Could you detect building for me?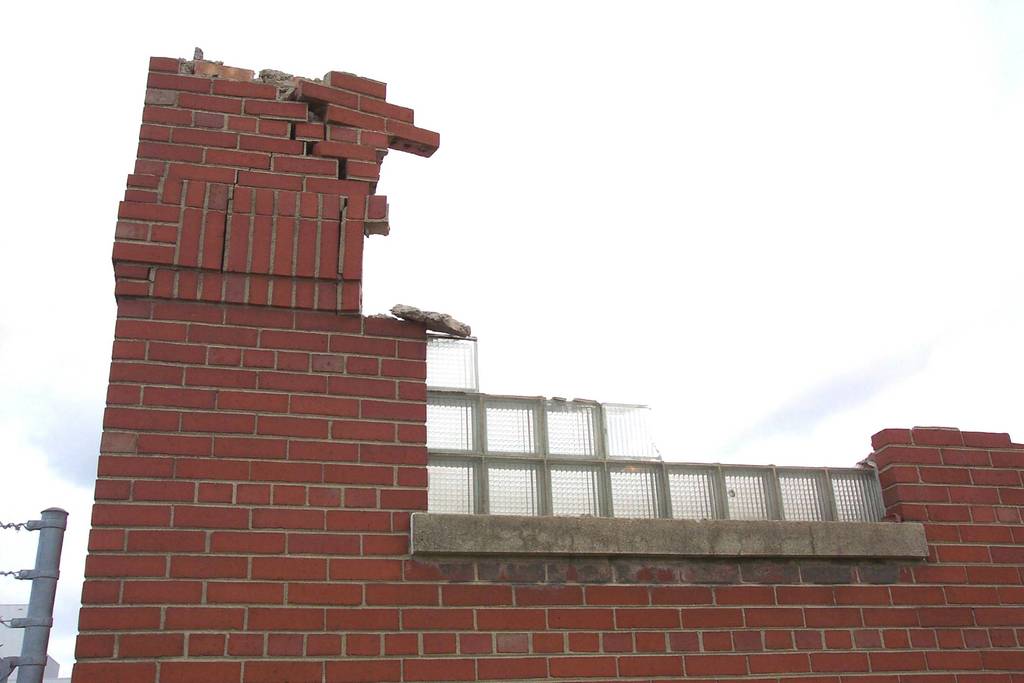
Detection result: <bbox>73, 45, 1023, 682</bbox>.
